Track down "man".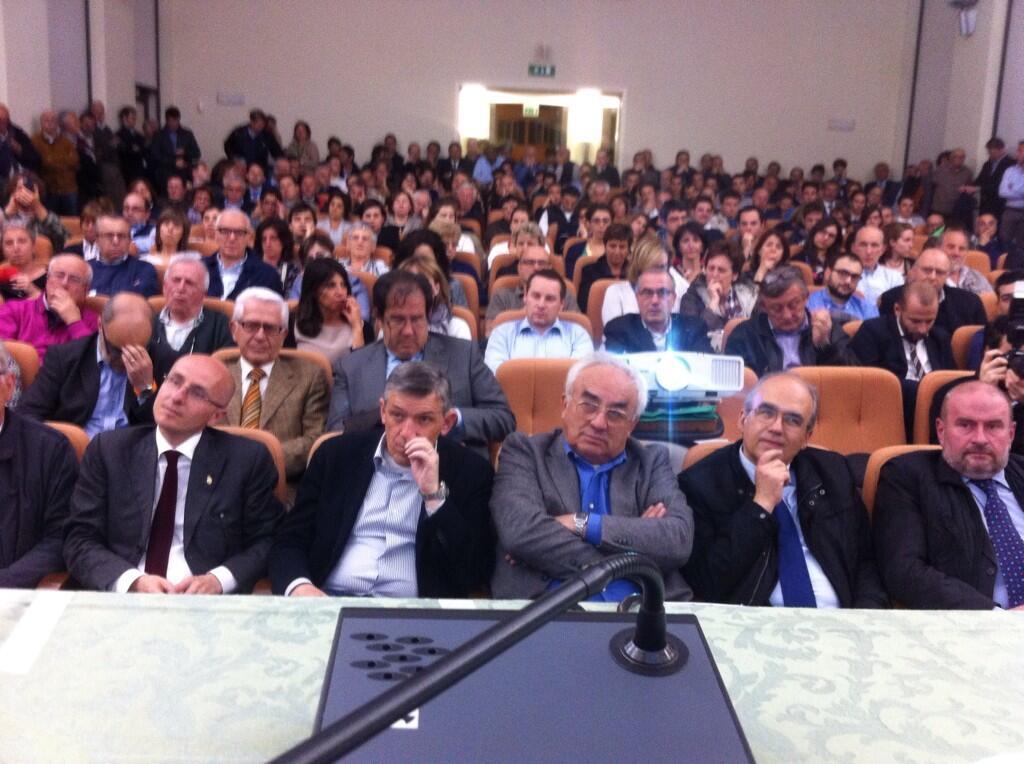
Tracked to [x1=870, y1=239, x2=985, y2=369].
